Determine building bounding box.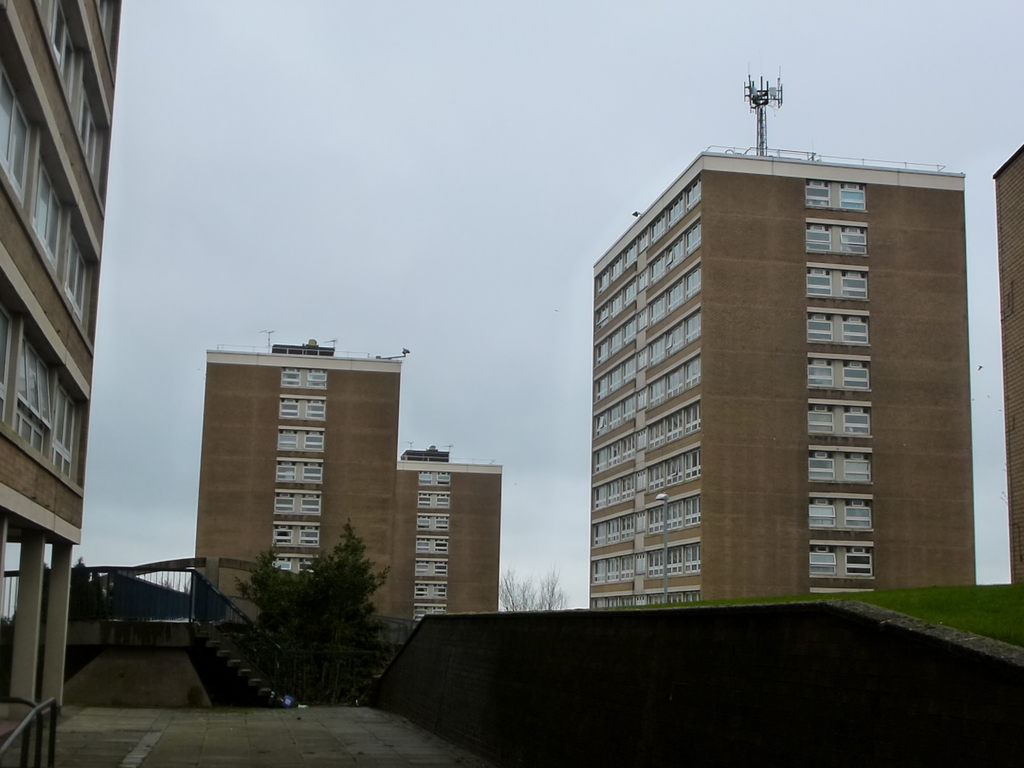
Determined: box=[191, 327, 503, 639].
